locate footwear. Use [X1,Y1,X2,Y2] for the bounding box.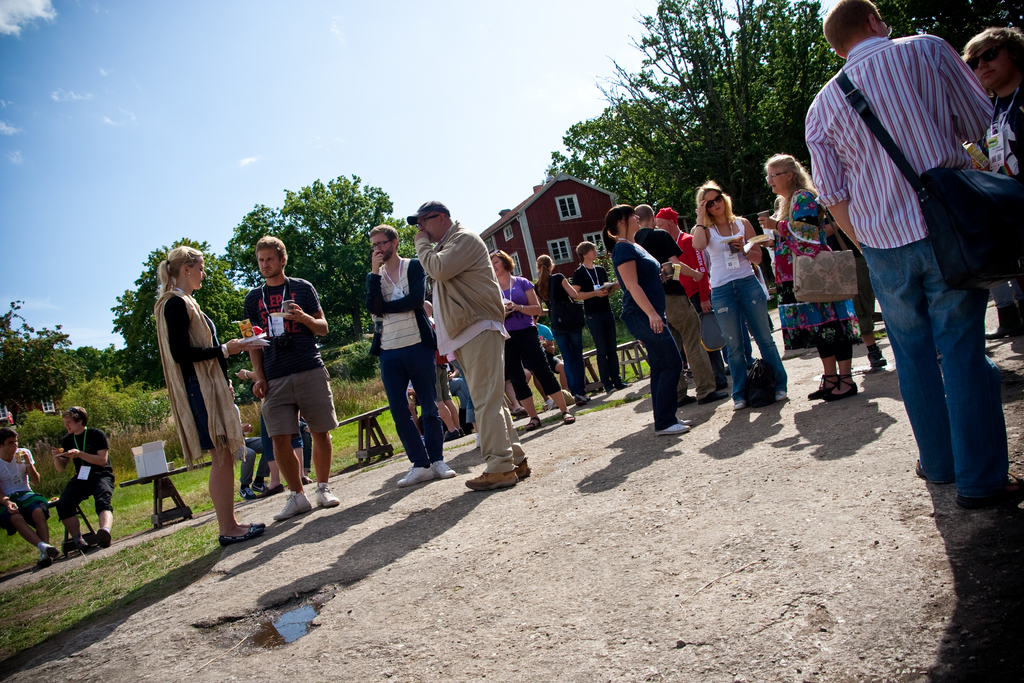
[678,395,697,406].
